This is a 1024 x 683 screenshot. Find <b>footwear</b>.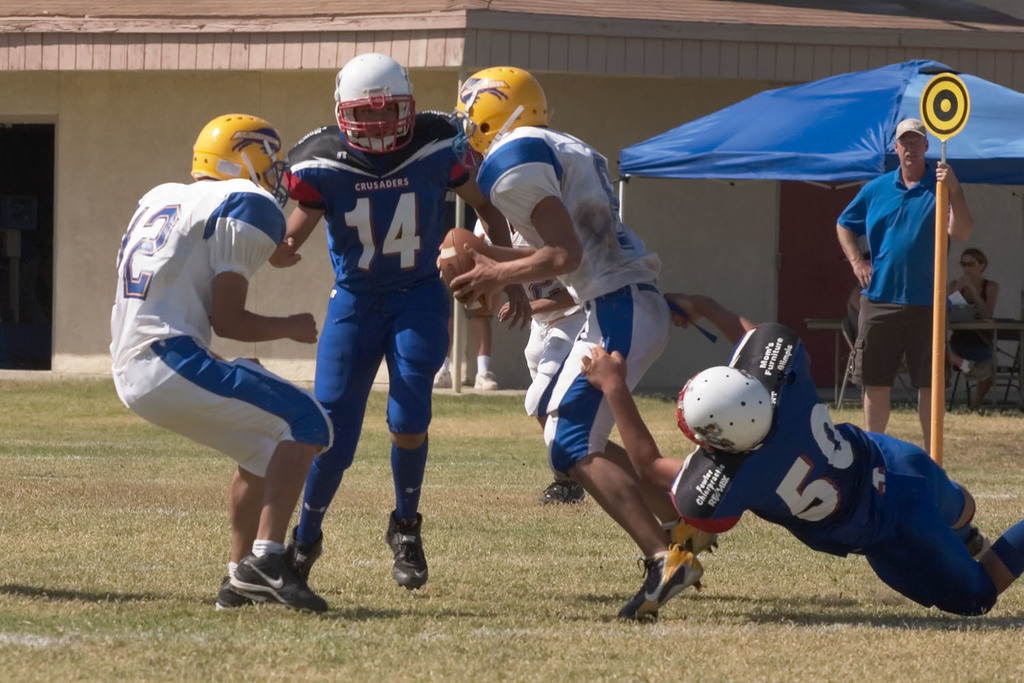
Bounding box: [x1=973, y1=362, x2=993, y2=406].
